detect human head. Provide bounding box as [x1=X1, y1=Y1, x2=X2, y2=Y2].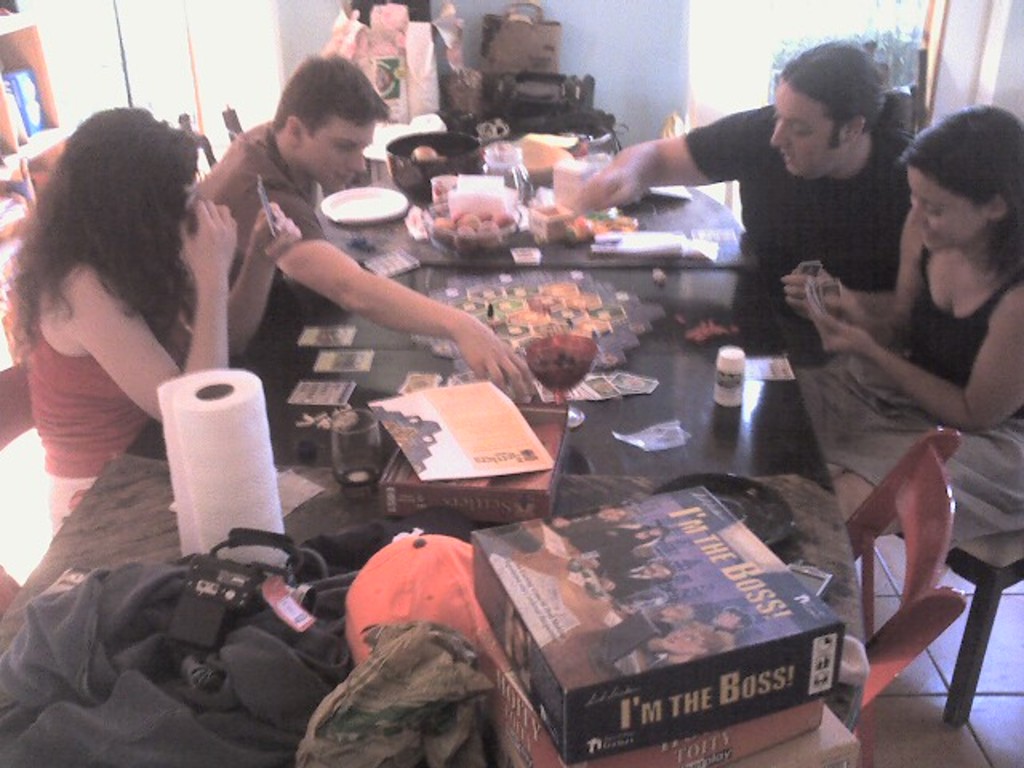
[x1=267, y1=45, x2=387, y2=192].
